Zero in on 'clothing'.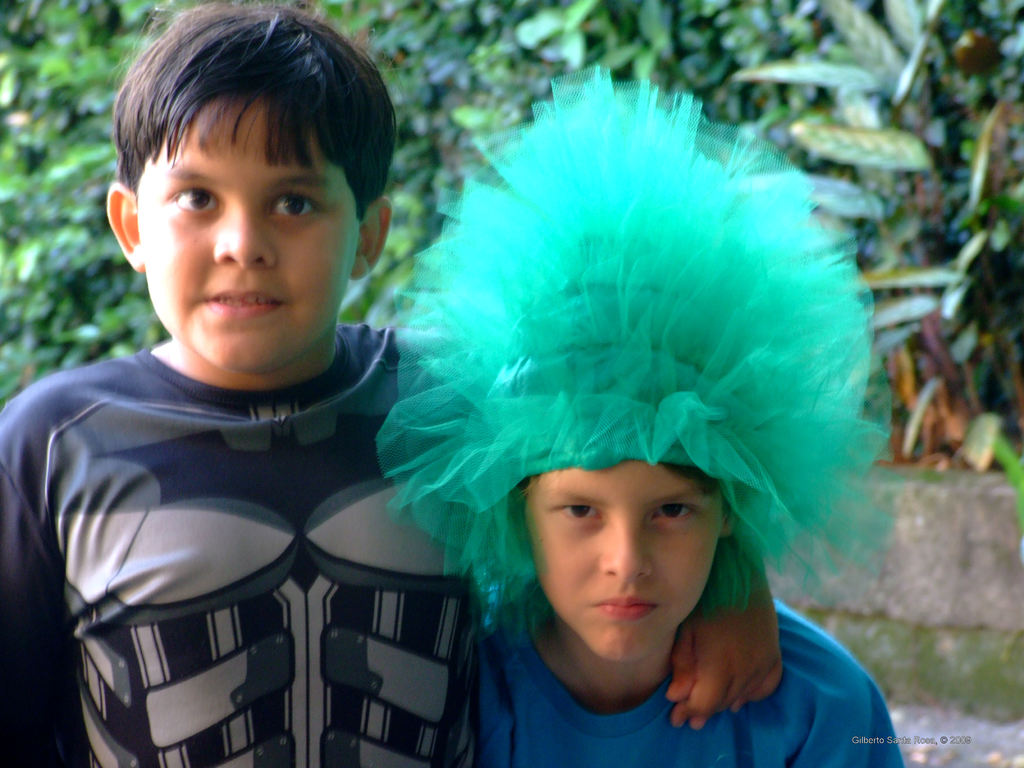
Zeroed in: 473 600 906 767.
